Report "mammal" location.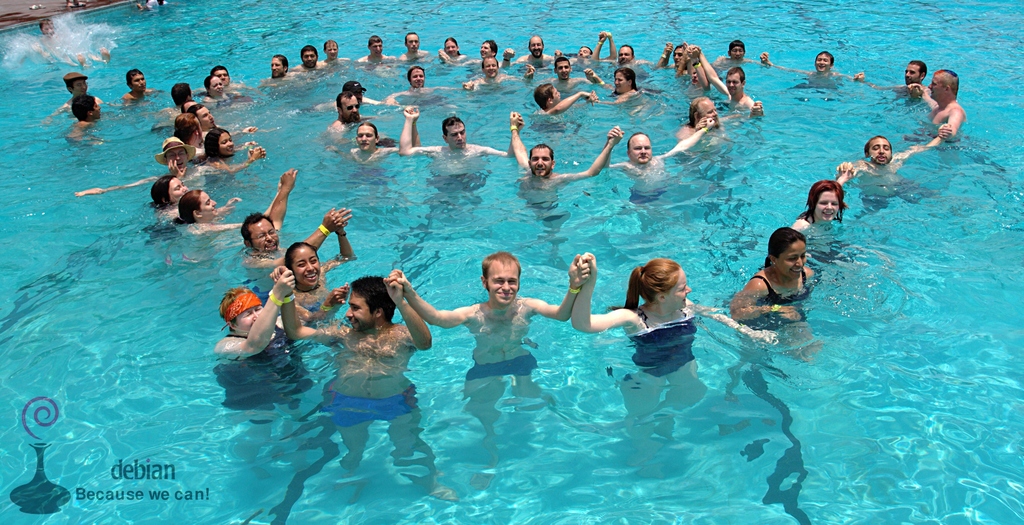
Report: (x1=911, y1=65, x2=974, y2=140).
